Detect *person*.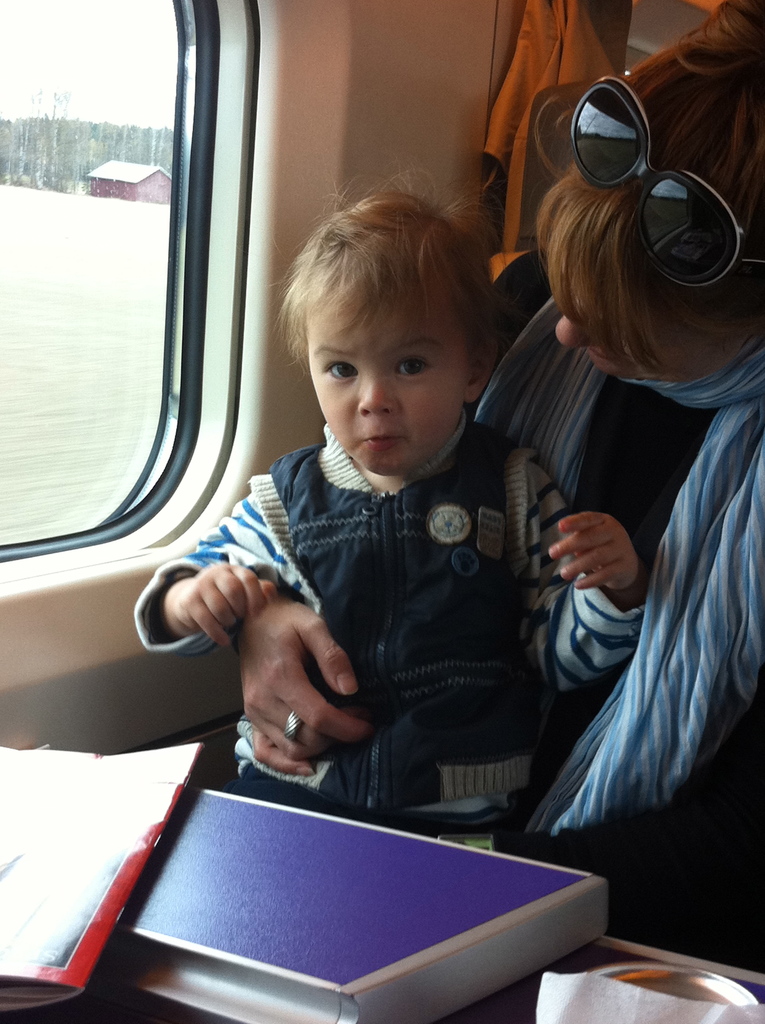
Detected at 237:1:763:935.
